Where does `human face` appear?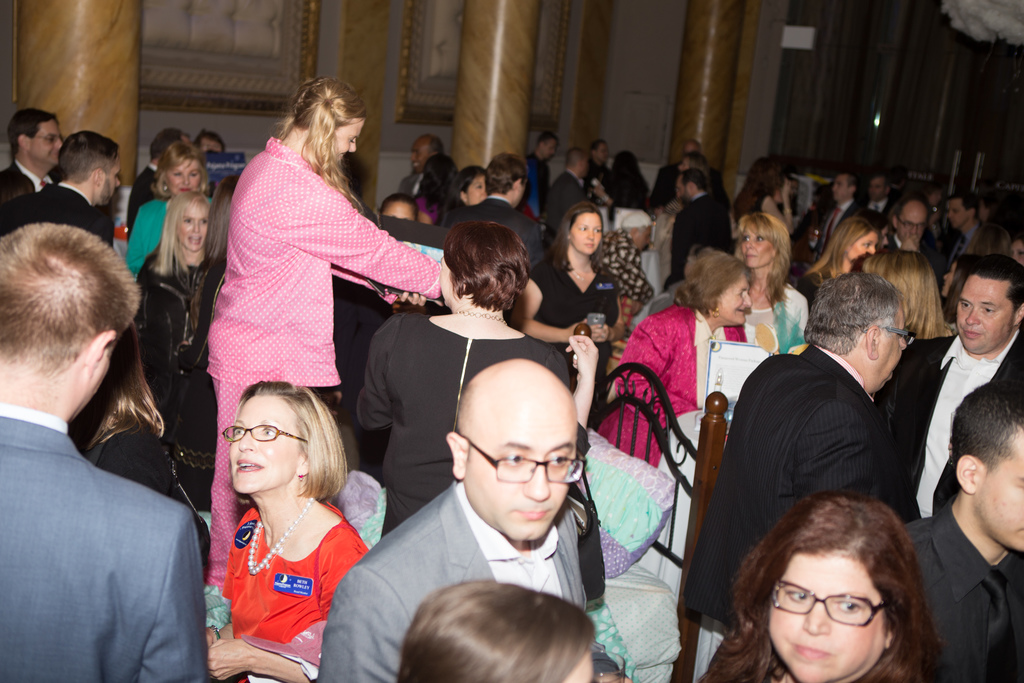
Appears at select_region(958, 272, 1013, 349).
